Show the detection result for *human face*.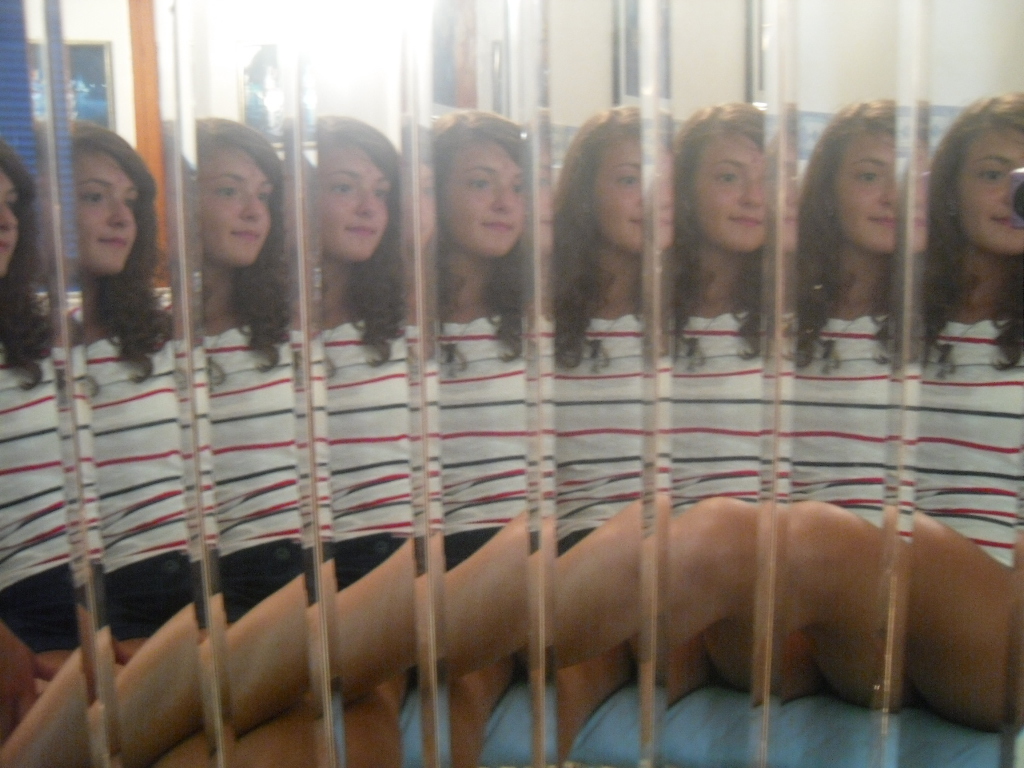
Rect(322, 143, 390, 257).
